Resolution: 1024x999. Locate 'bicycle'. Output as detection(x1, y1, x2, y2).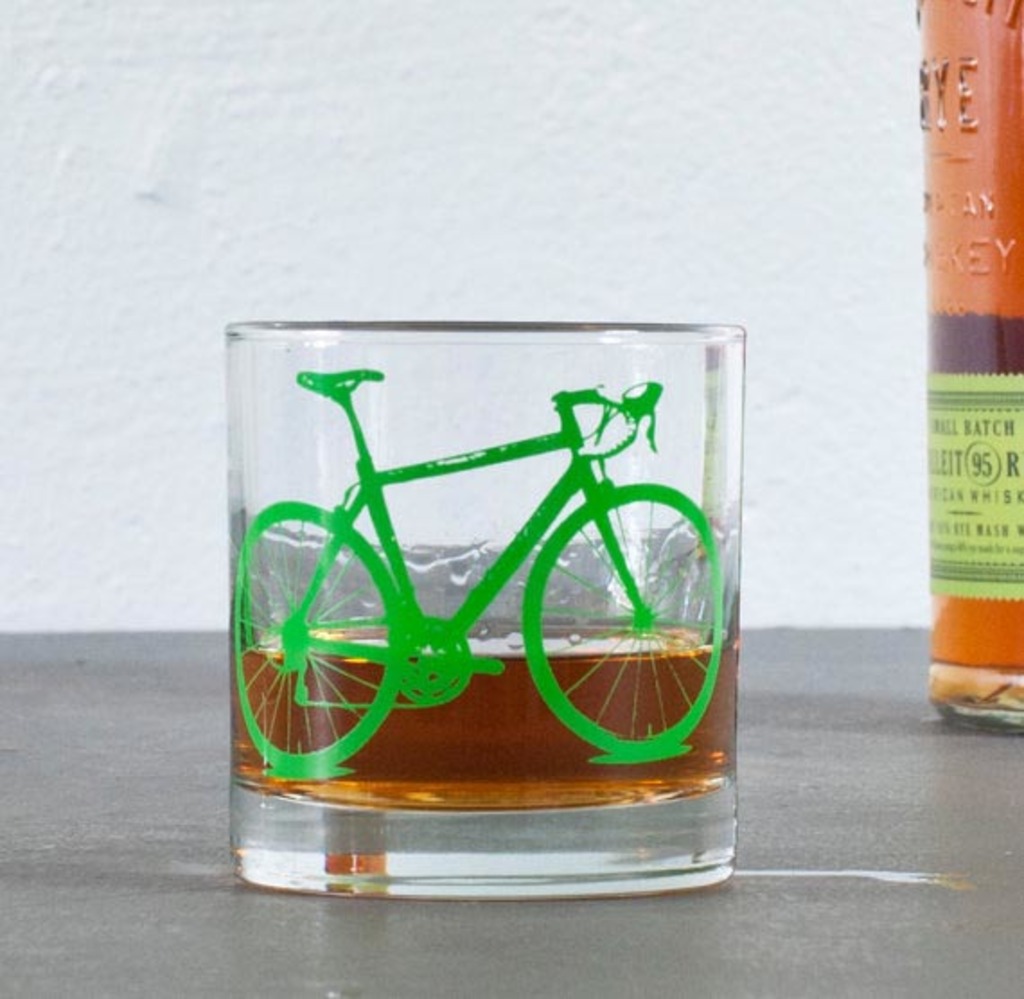
detection(235, 365, 726, 774).
